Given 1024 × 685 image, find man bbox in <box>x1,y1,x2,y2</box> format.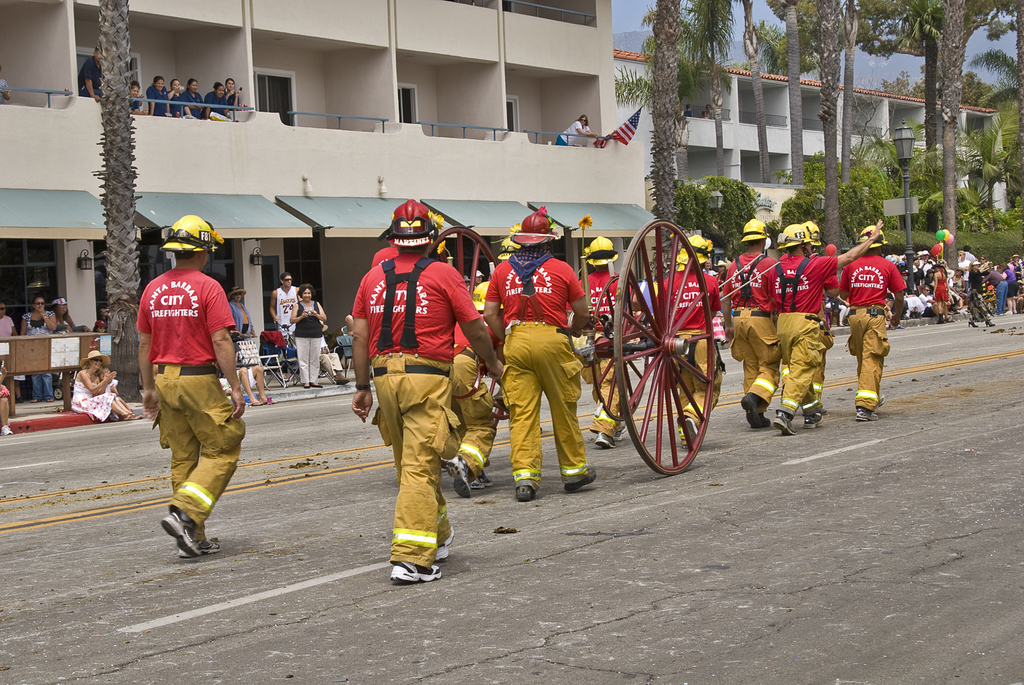
<box>725,217,775,431</box>.
